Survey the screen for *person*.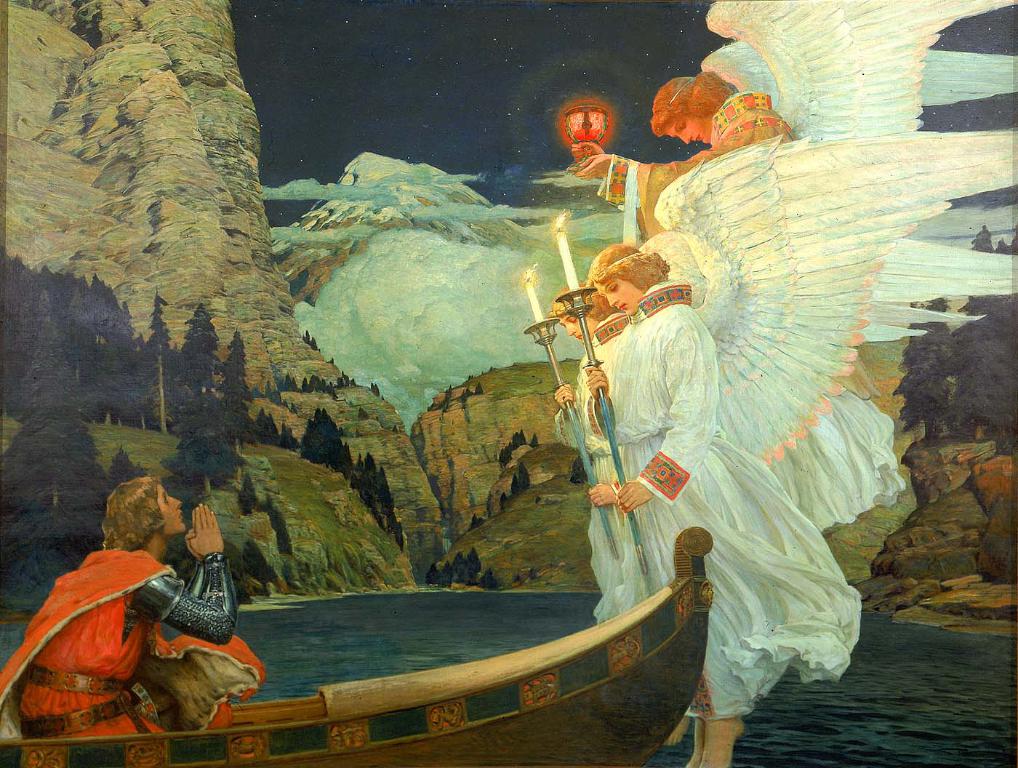
Survey found: 584:244:862:767.
